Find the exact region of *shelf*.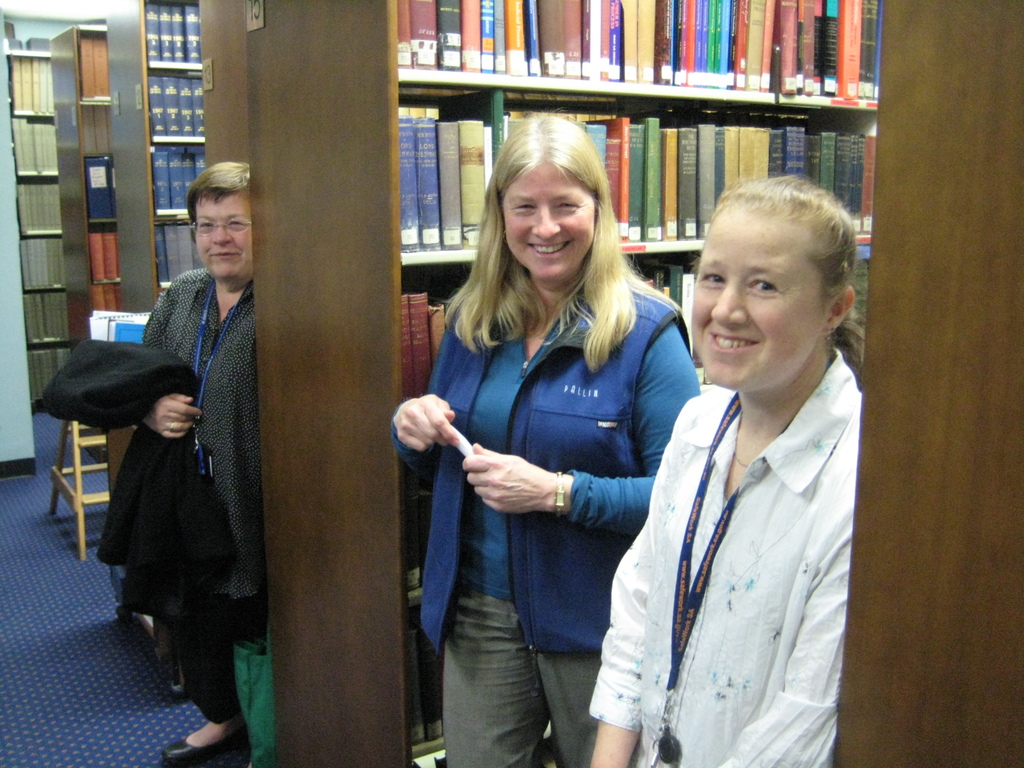
Exact region: l=406, t=31, r=907, b=197.
